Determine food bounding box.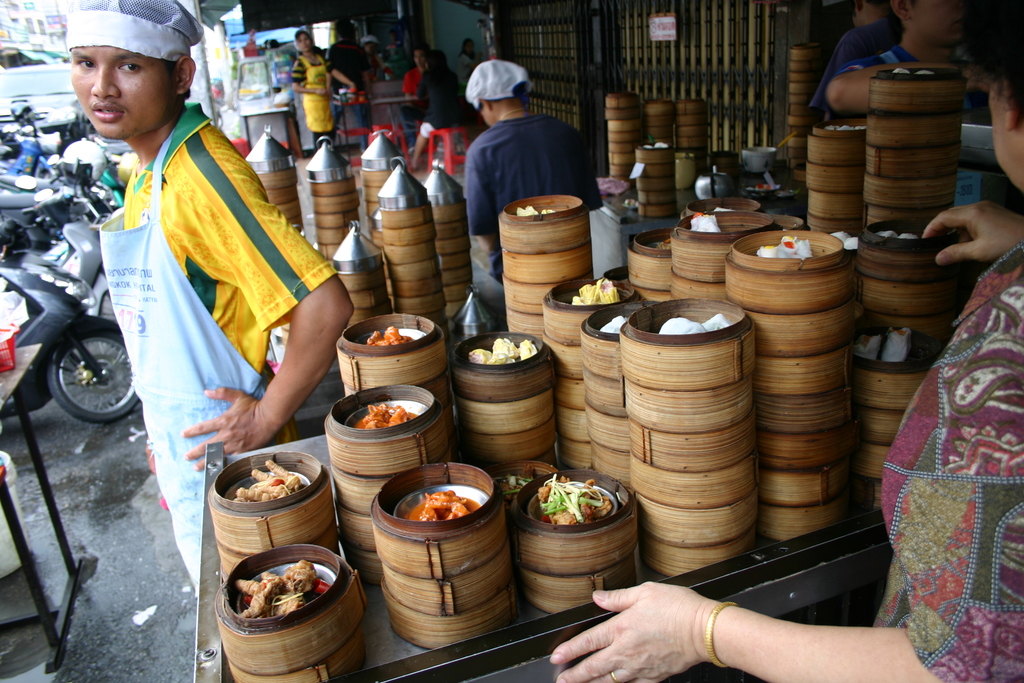
Determined: 572, 276, 617, 309.
